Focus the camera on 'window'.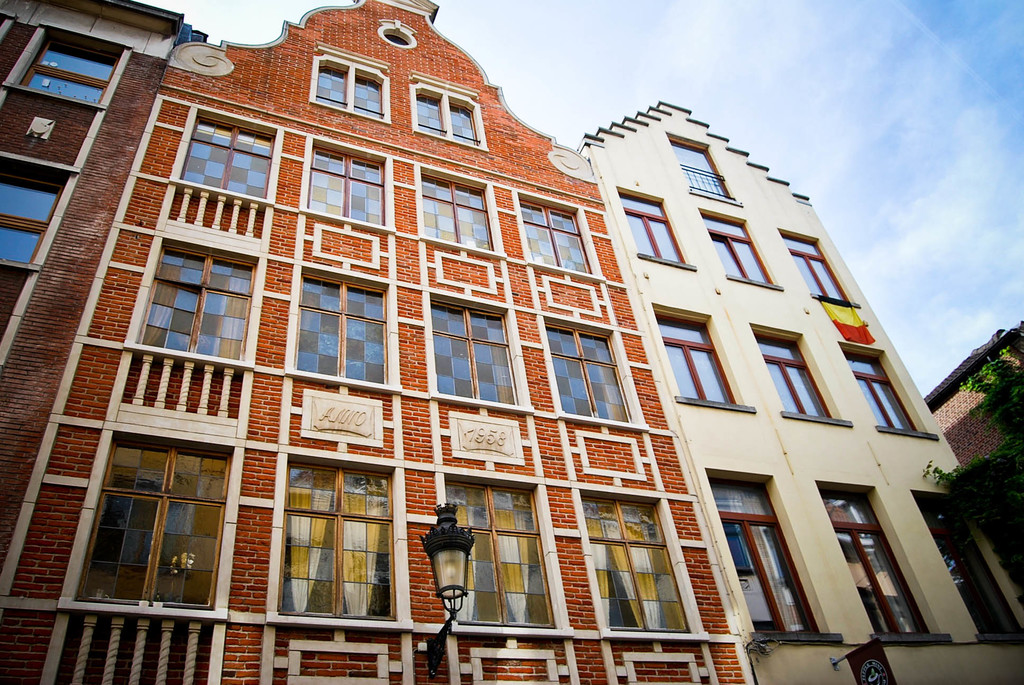
Focus region: crop(443, 474, 557, 626).
